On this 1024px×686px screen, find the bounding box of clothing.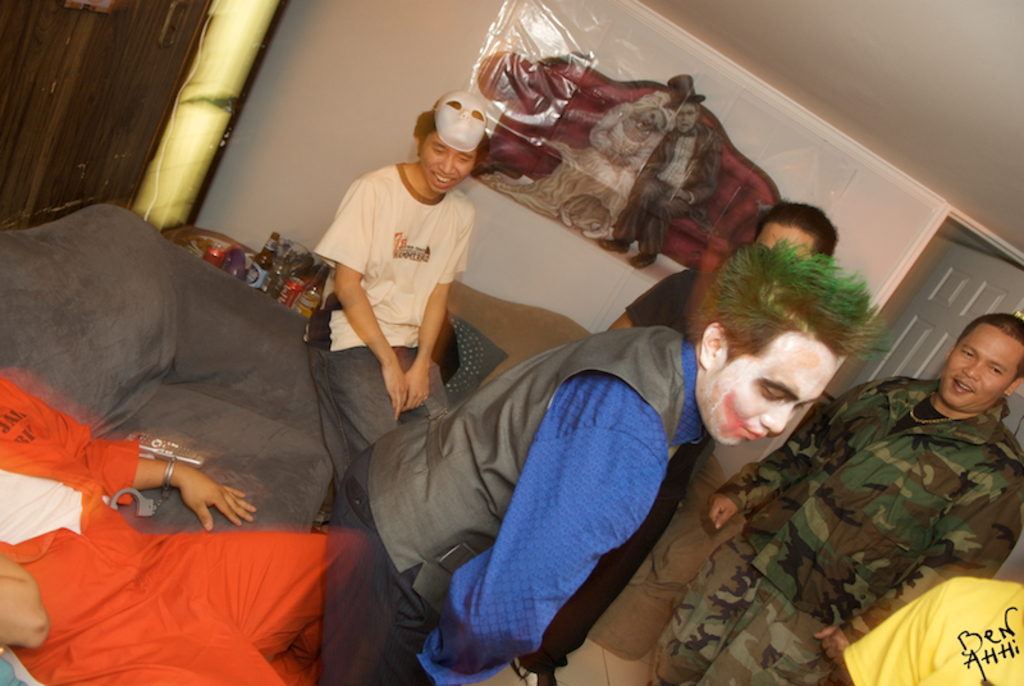
Bounding box: select_region(690, 331, 1023, 674).
